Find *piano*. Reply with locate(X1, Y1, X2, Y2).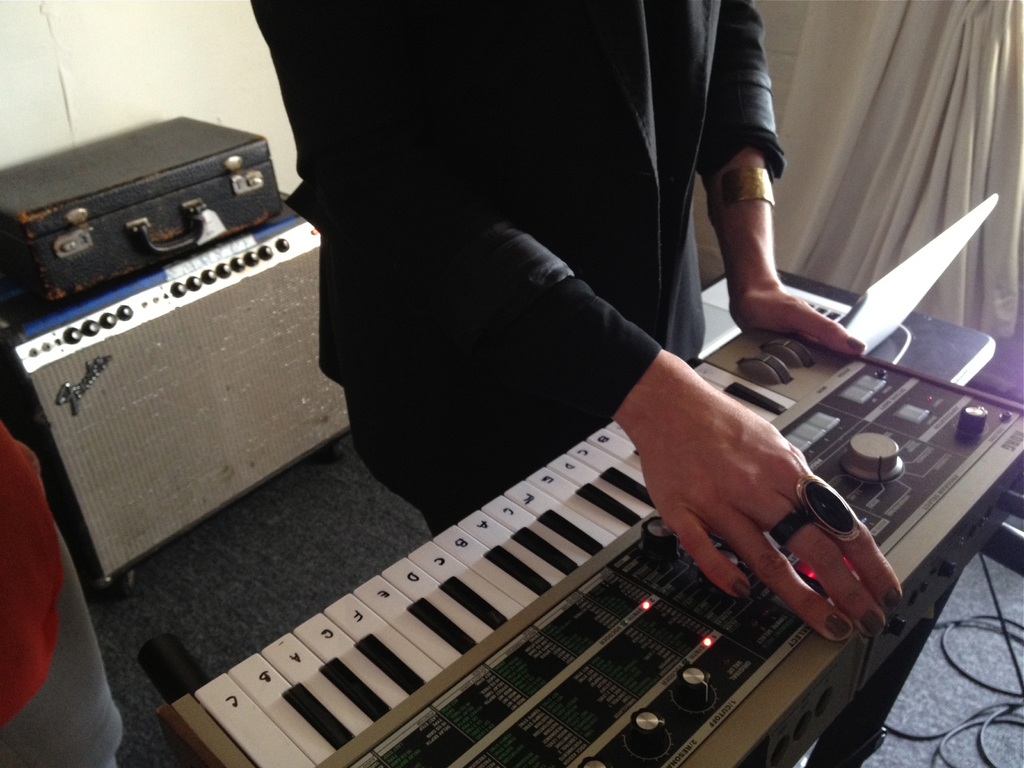
locate(134, 314, 935, 767).
